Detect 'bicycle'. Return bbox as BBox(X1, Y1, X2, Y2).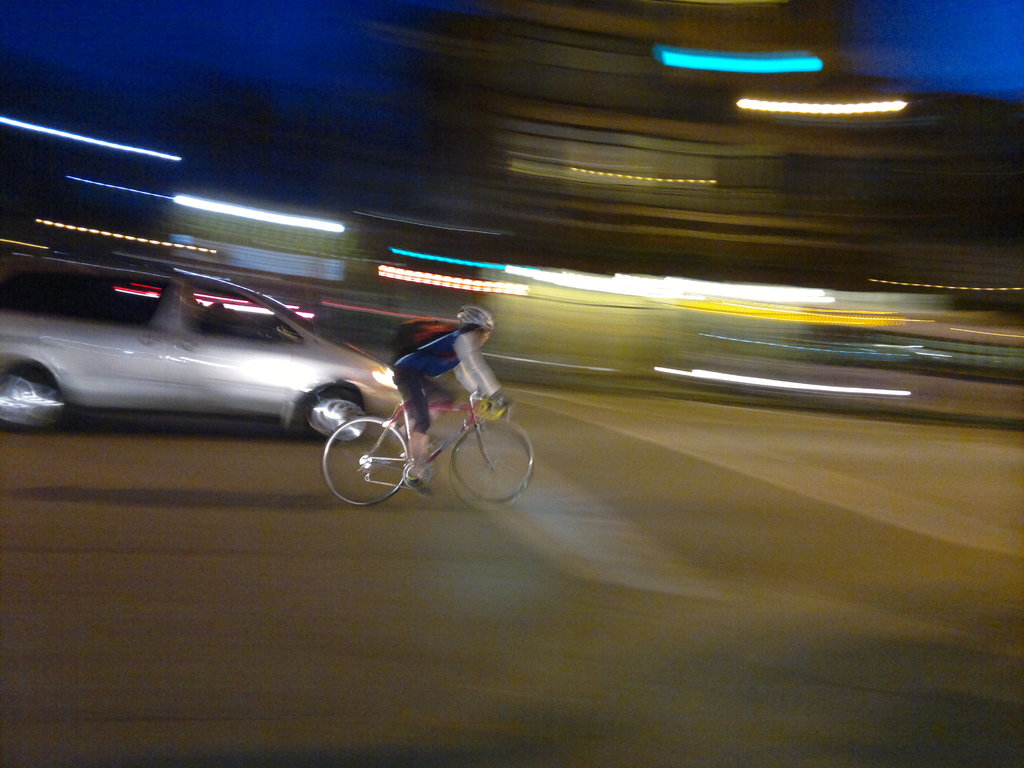
BBox(321, 388, 538, 504).
